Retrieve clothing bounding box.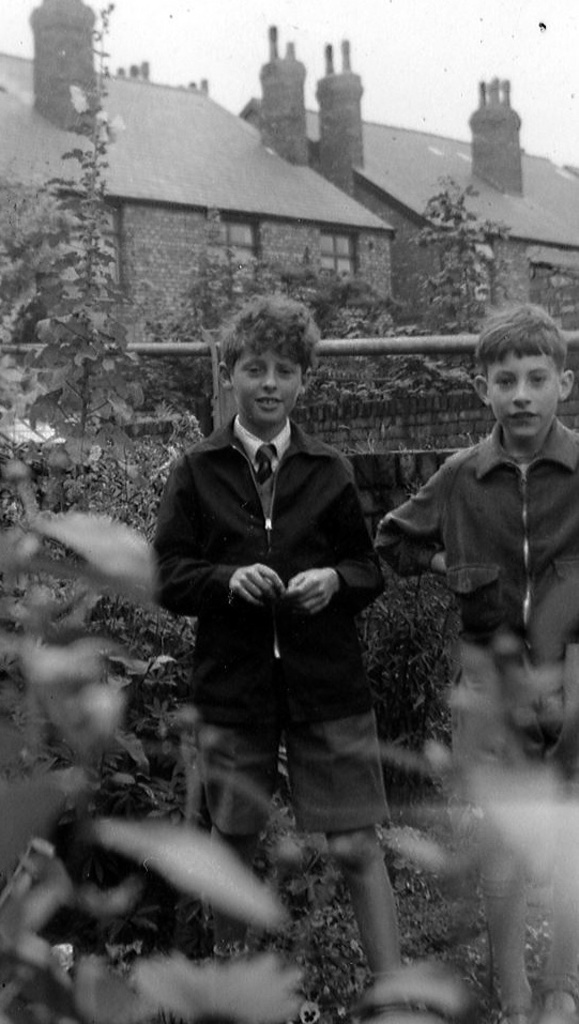
Bounding box: {"left": 403, "top": 430, "right": 578, "bottom": 749}.
